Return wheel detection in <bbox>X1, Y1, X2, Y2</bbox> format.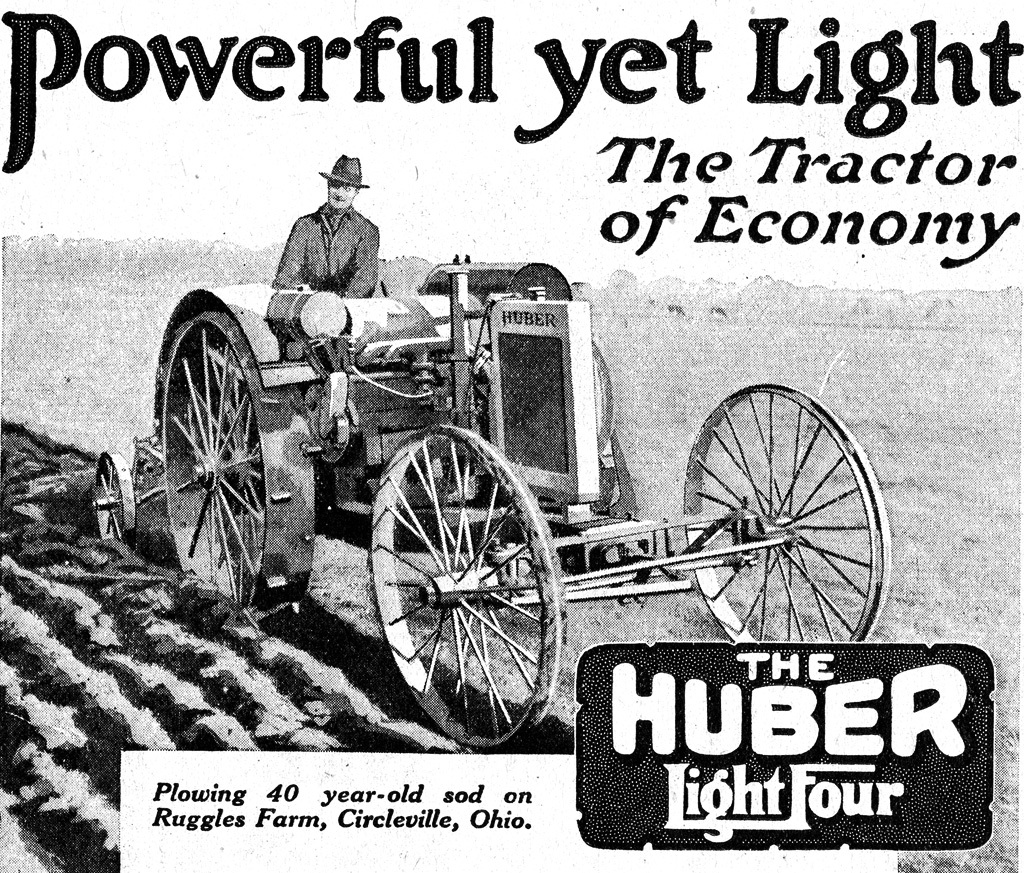
<bbox>96, 452, 137, 553</bbox>.
